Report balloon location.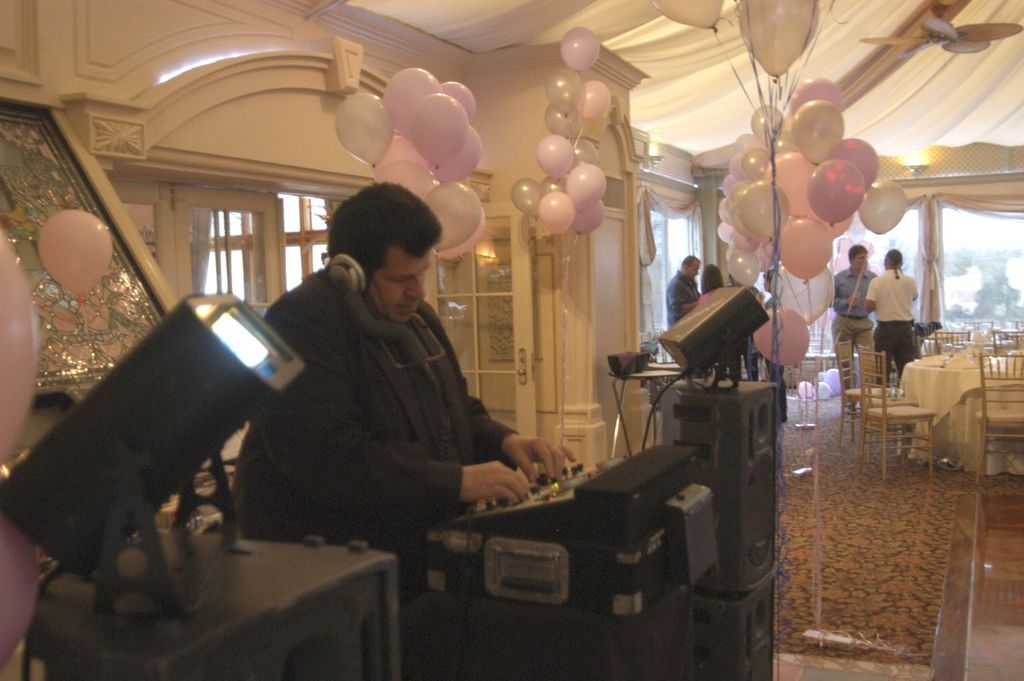
Report: box=[752, 248, 773, 274].
